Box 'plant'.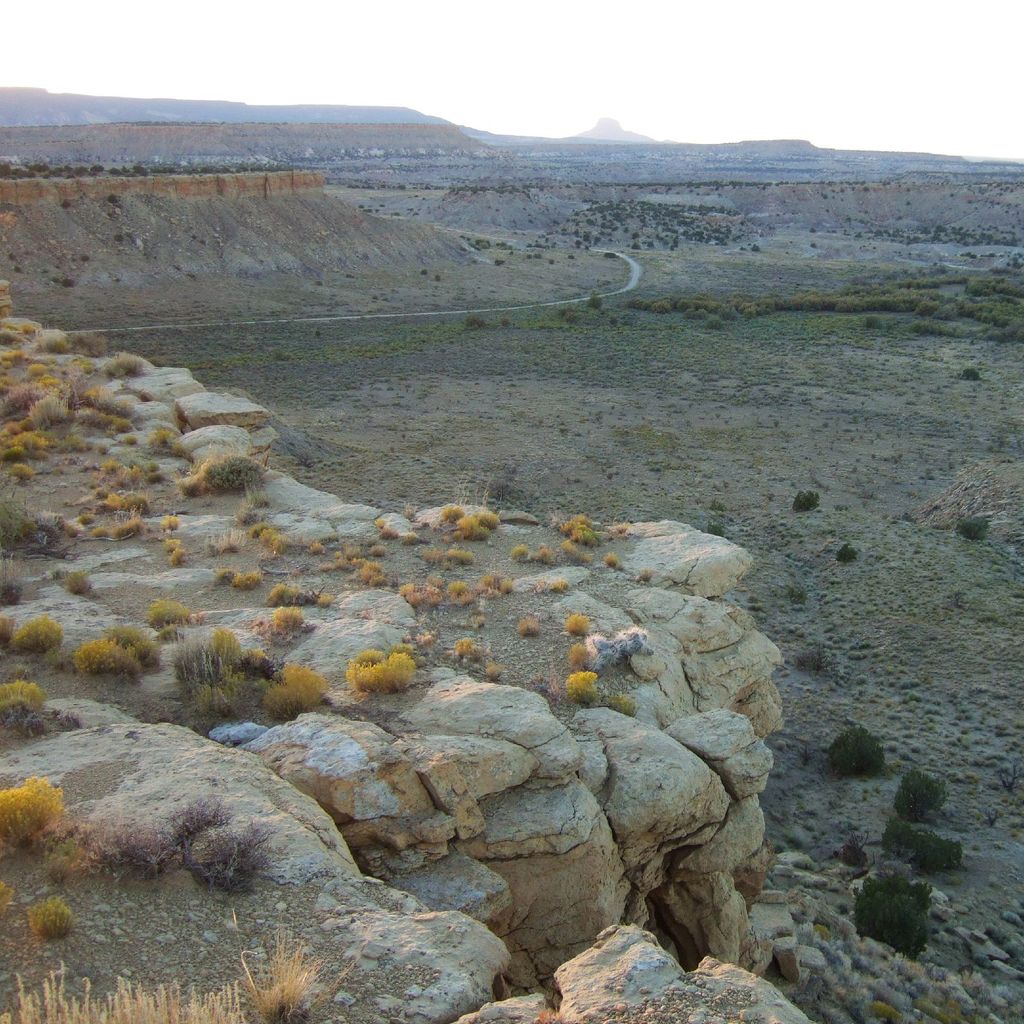
pyautogui.locateOnScreen(381, 521, 400, 540).
